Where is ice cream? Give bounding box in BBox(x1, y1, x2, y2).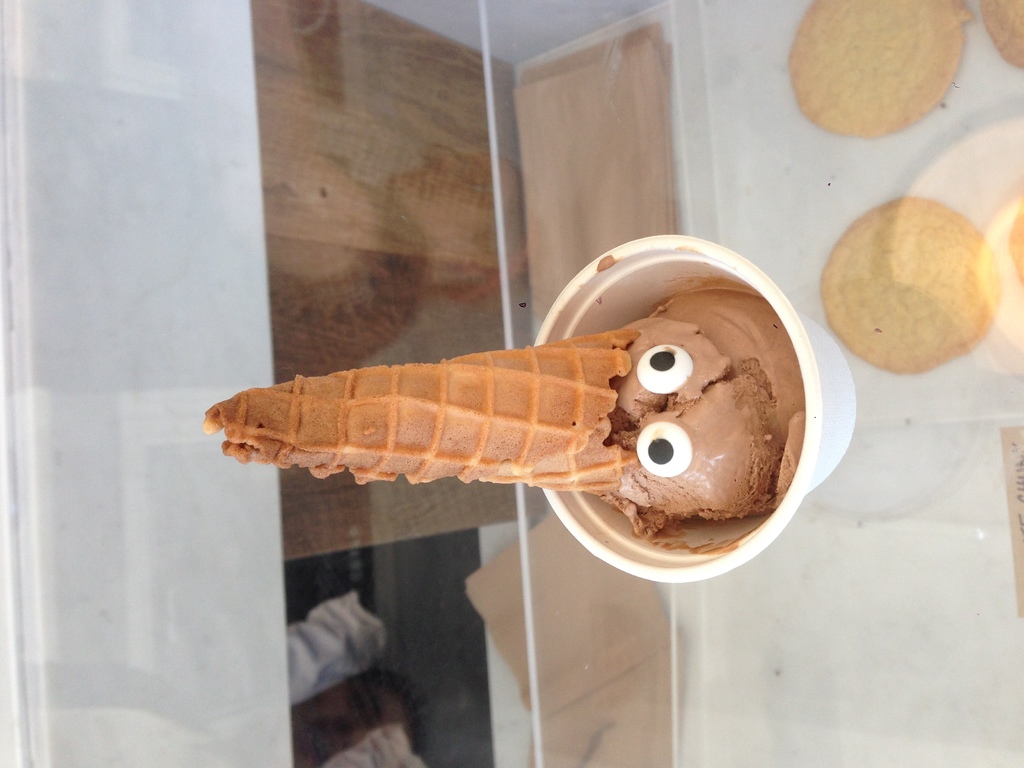
BBox(204, 303, 801, 545).
